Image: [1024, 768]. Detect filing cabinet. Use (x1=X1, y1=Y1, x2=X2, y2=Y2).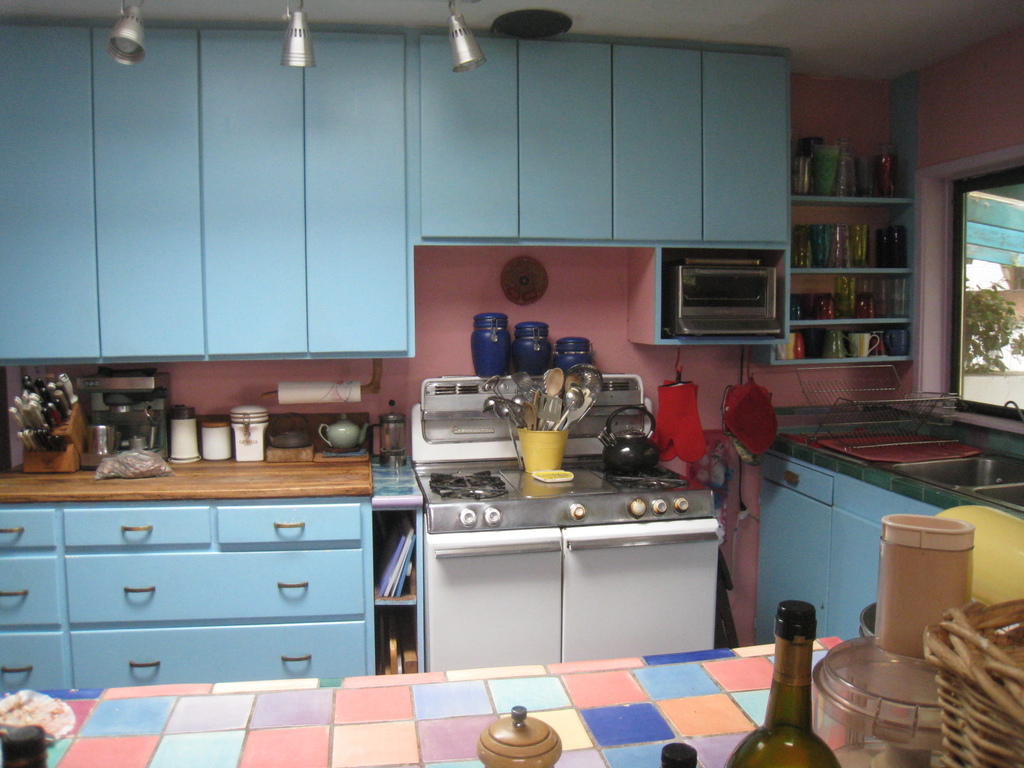
(x1=746, y1=450, x2=950, y2=654).
